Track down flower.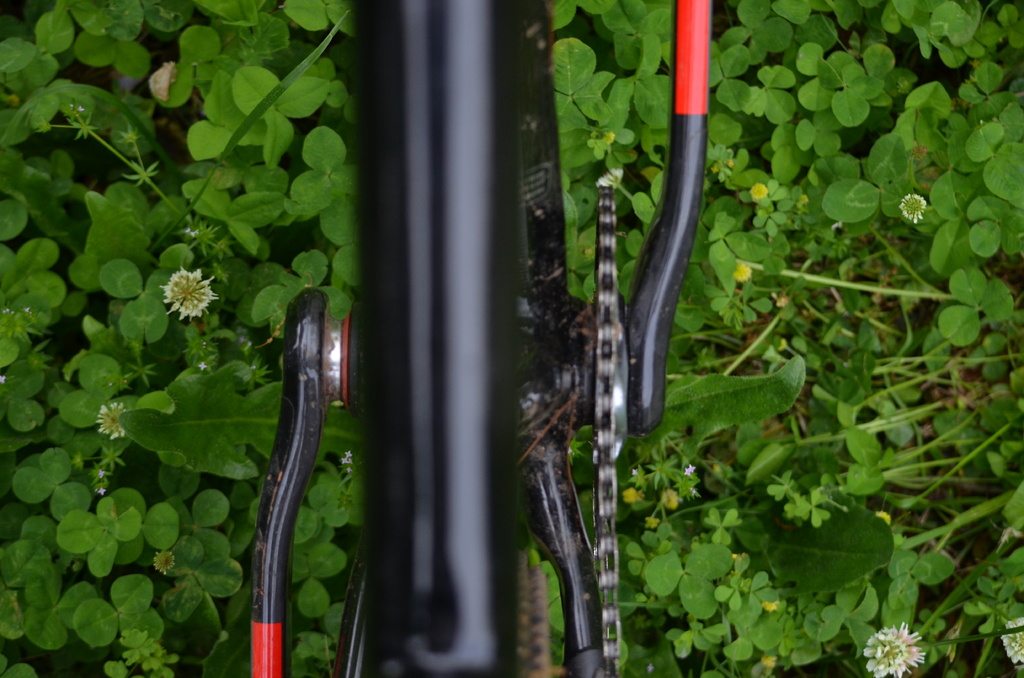
Tracked to (left=99, top=402, right=122, bottom=441).
